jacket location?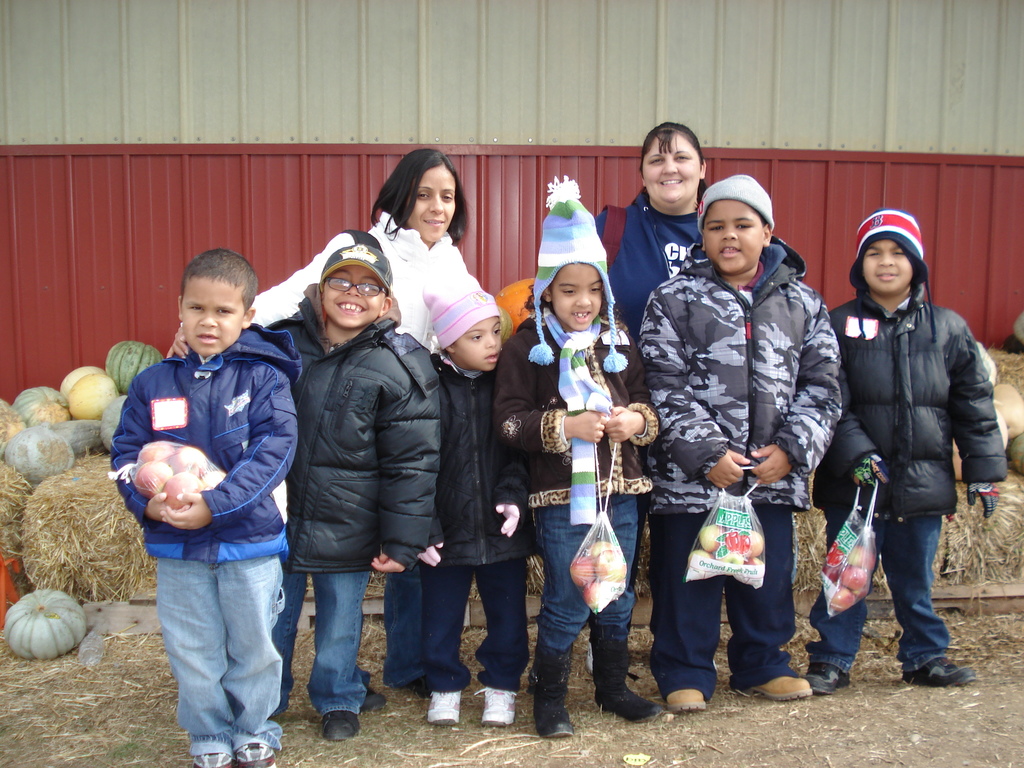
l=107, t=324, r=297, b=559
